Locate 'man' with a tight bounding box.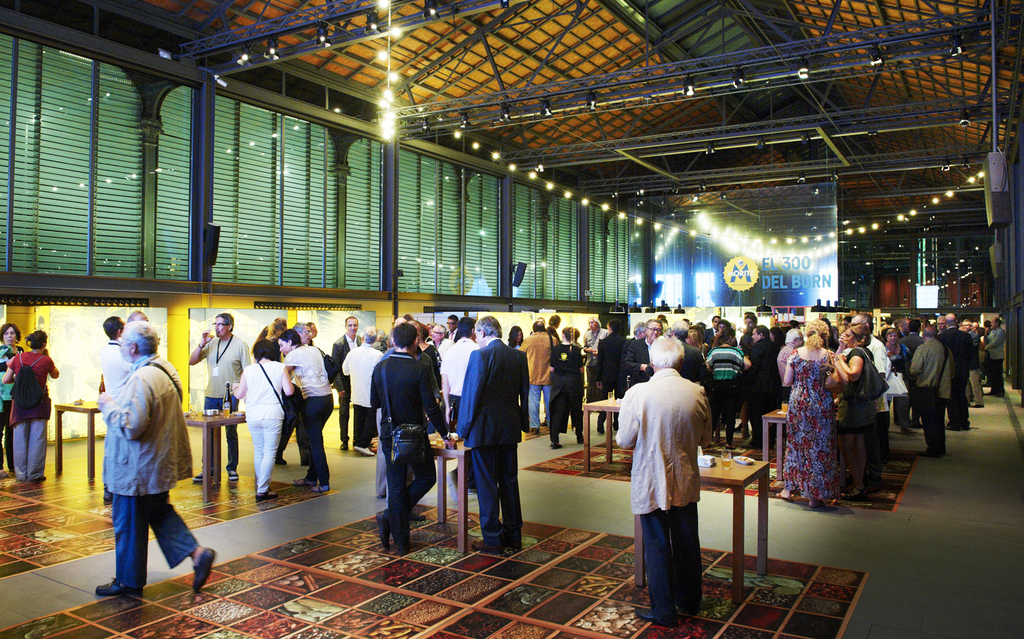
bbox(909, 329, 953, 459).
